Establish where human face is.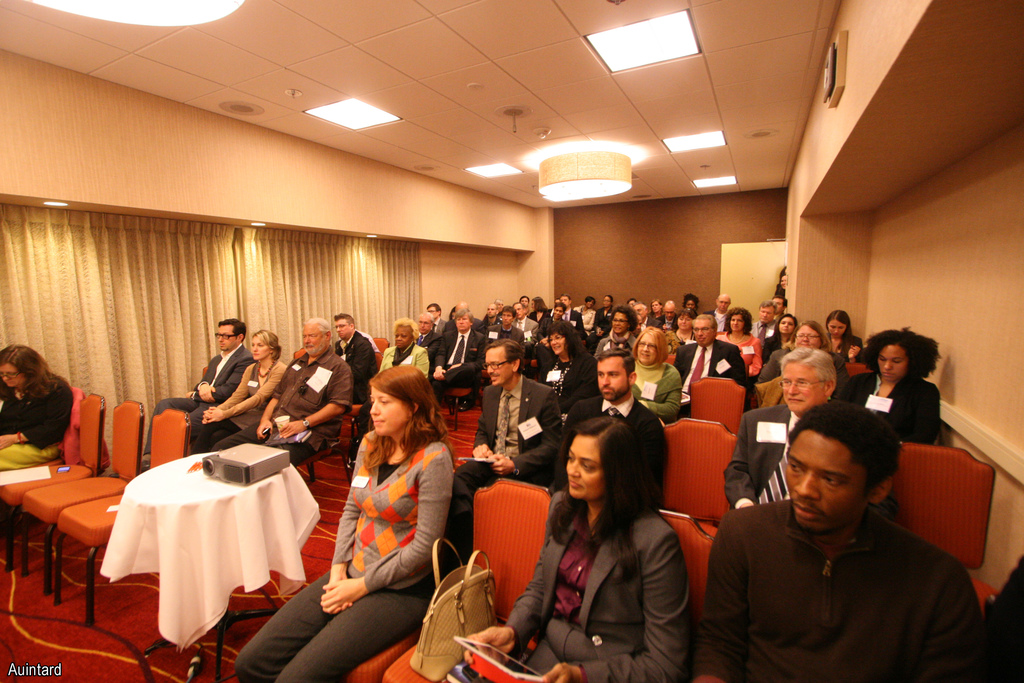
Established at left=394, top=324, right=414, bottom=350.
